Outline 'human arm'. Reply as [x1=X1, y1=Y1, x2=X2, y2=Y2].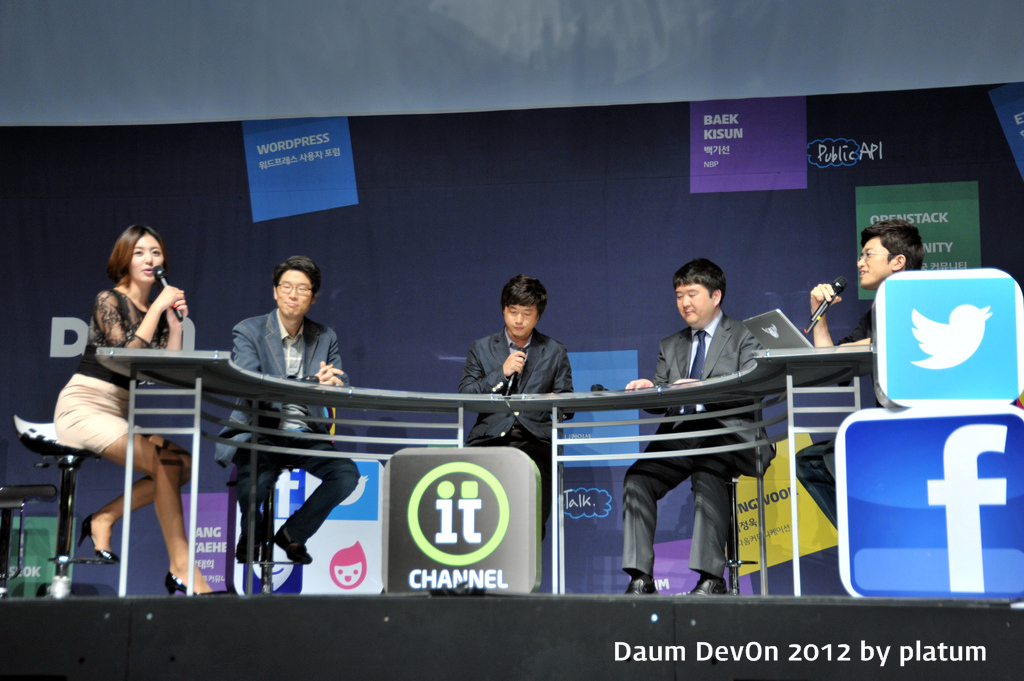
[x1=140, y1=293, x2=193, y2=364].
